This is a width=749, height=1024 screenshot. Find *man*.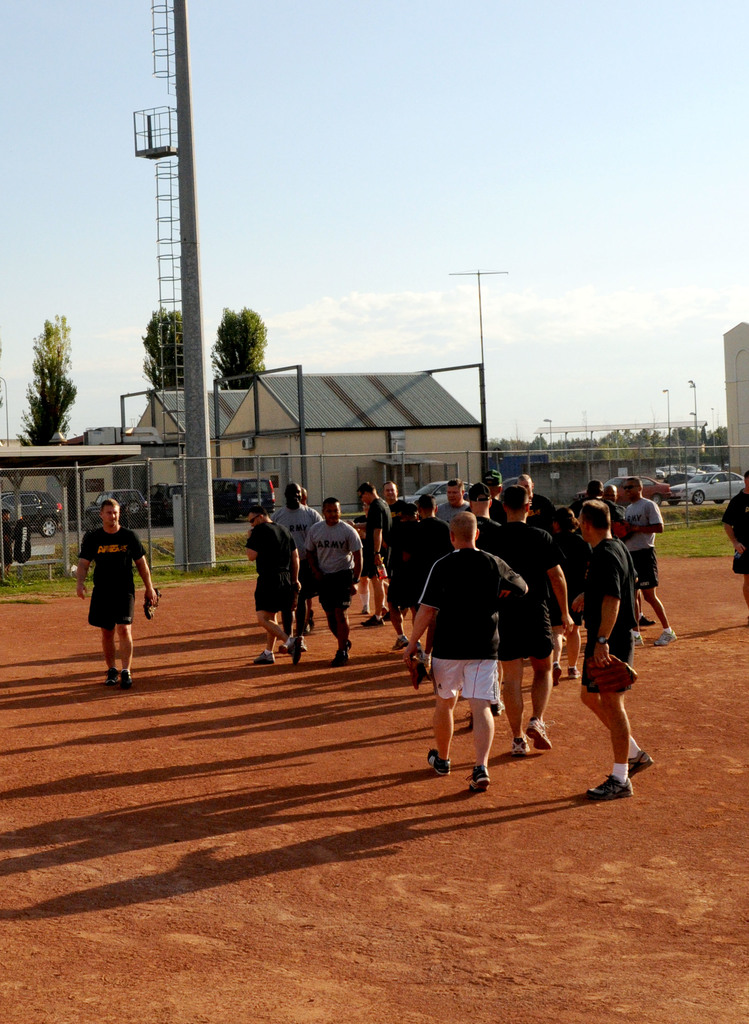
Bounding box: 720,468,748,600.
